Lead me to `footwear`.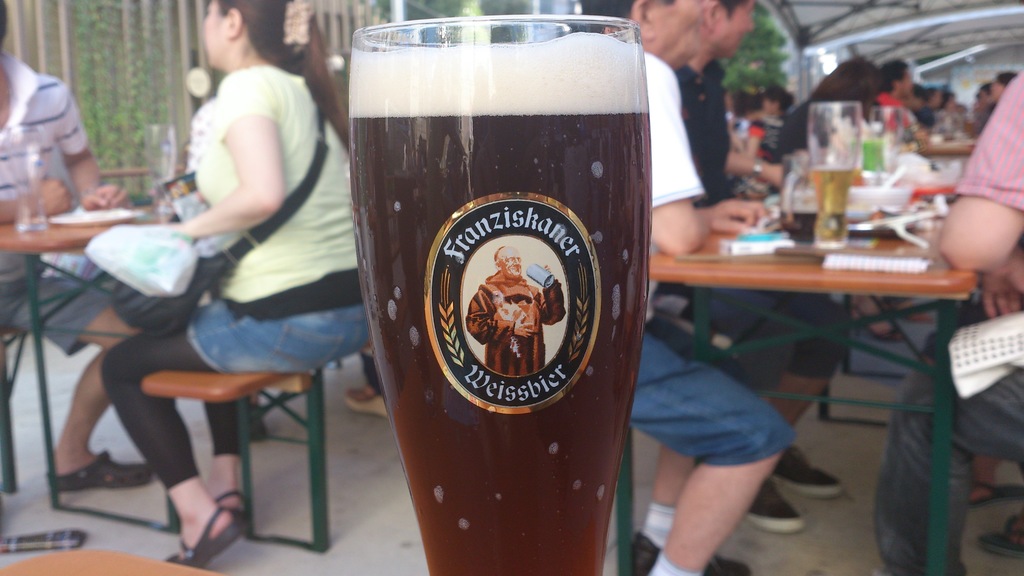
Lead to [166,509,255,566].
